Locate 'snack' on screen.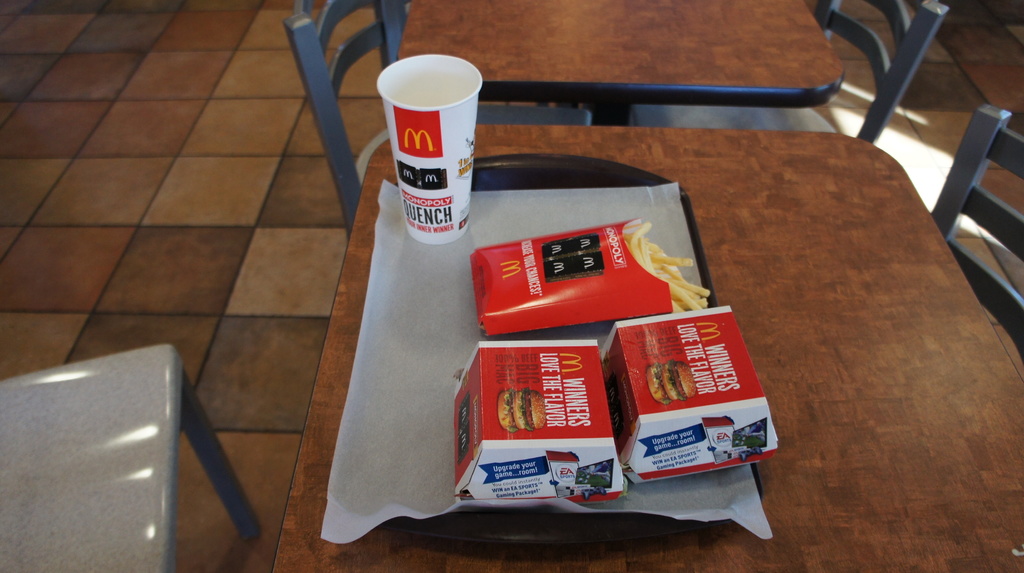
On screen at BBox(451, 332, 634, 506).
